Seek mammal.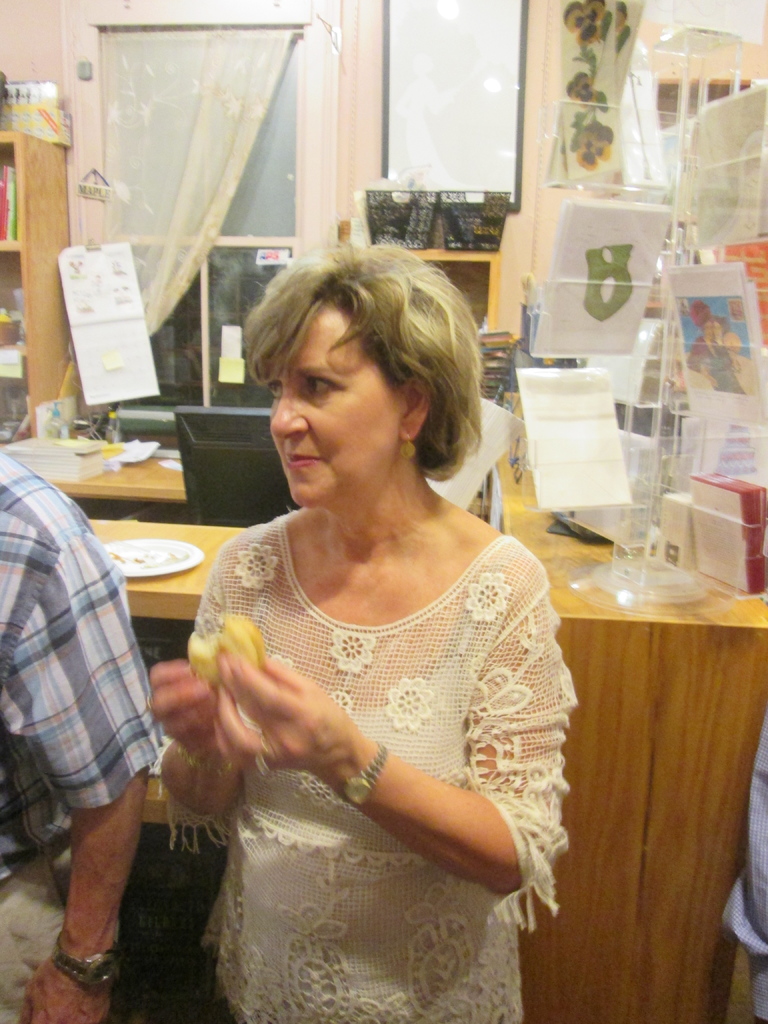
x1=716, y1=709, x2=767, y2=1023.
